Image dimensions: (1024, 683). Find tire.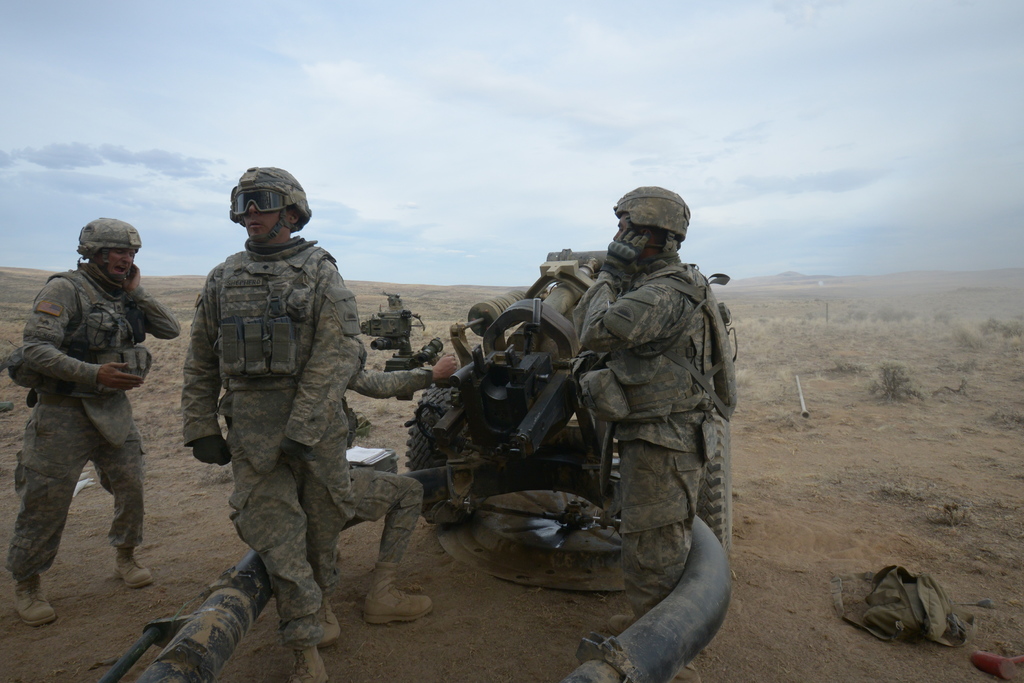
696/411/734/555.
